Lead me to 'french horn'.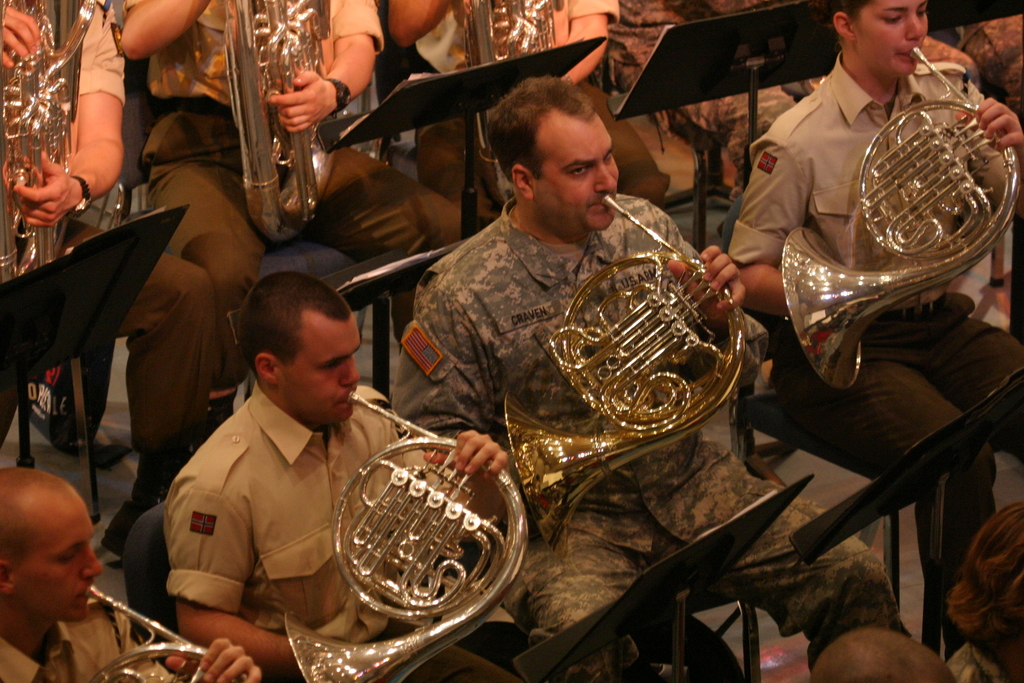
Lead to {"x1": 779, "y1": 42, "x2": 1023, "y2": 397}.
